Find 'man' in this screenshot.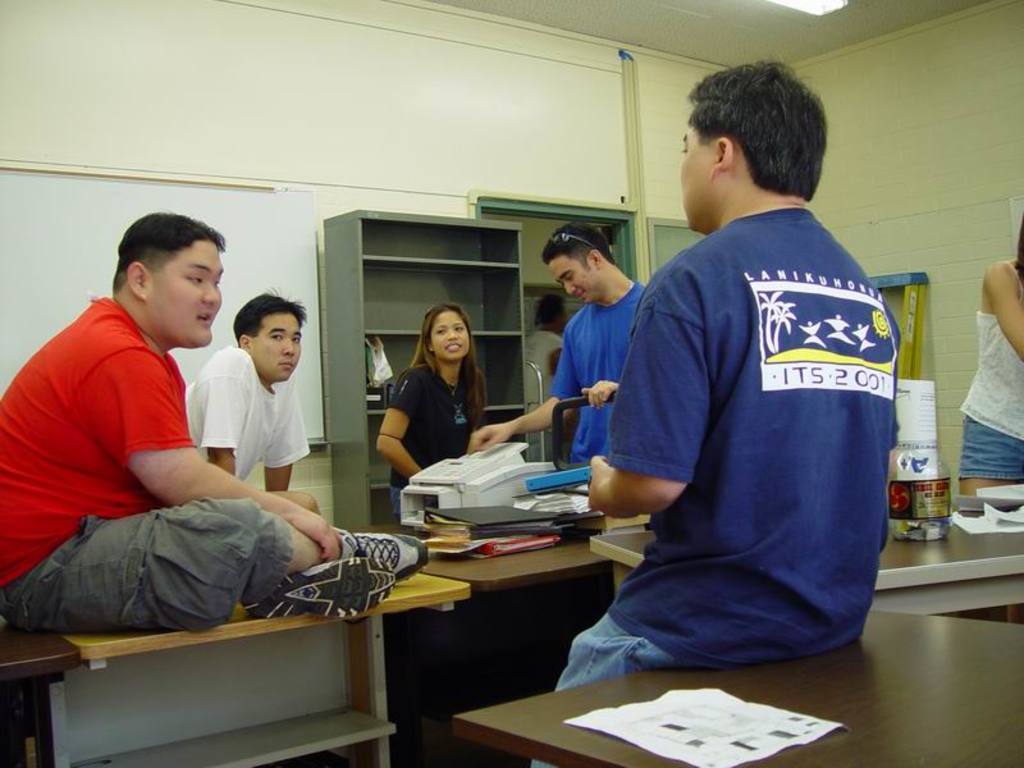
The bounding box for 'man' is pyautogui.locateOnScreen(175, 289, 314, 492).
